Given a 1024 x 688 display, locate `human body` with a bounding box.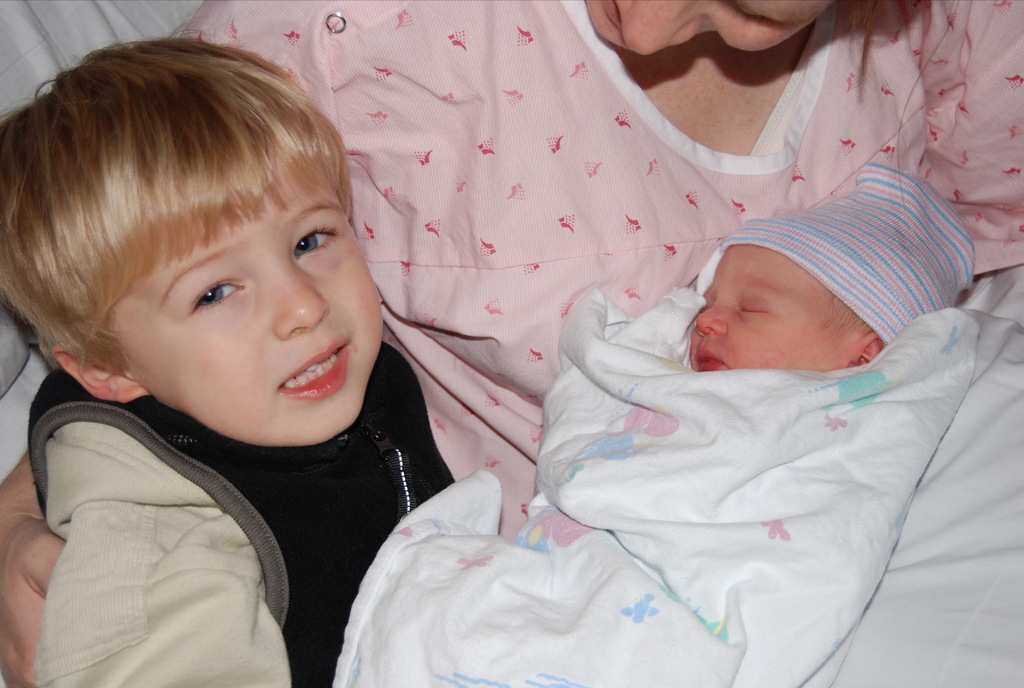
Located: locate(1, 33, 484, 687).
